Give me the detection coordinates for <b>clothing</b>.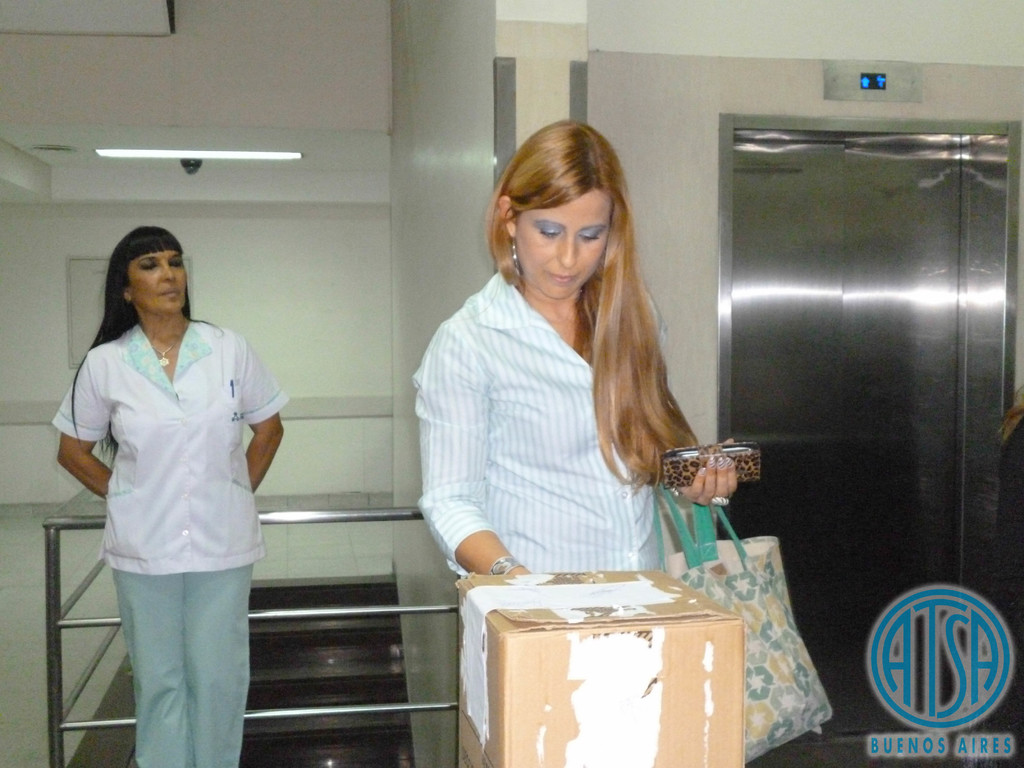
l=395, t=243, r=744, b=598.
